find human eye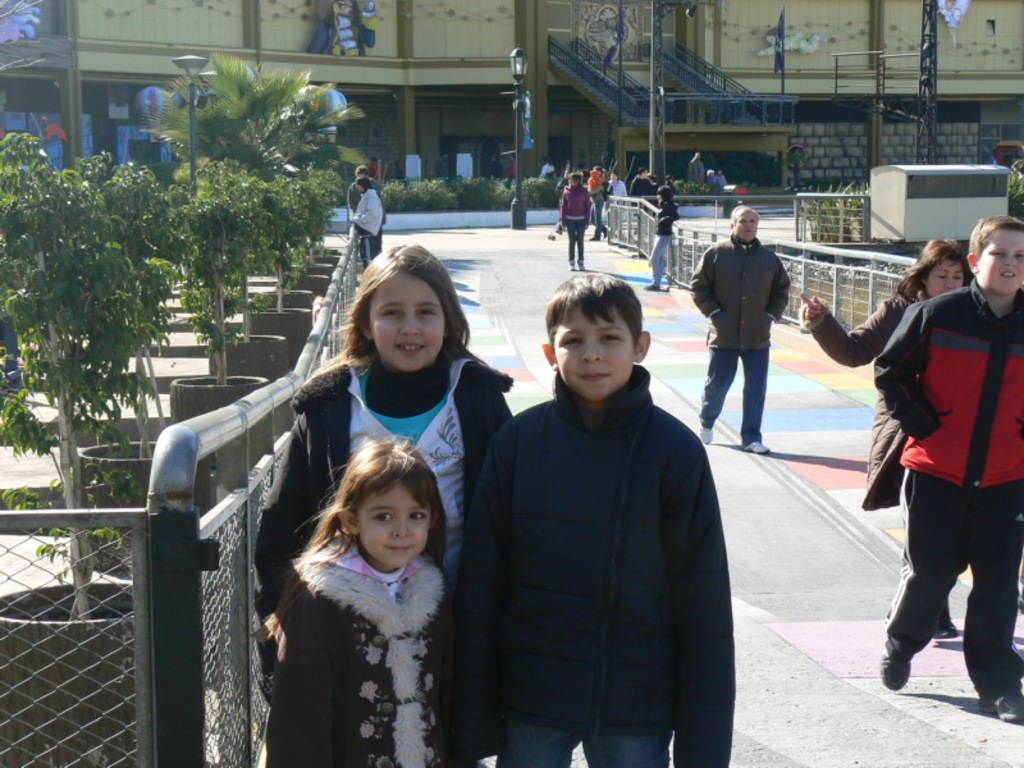
[407,509,429,522]
